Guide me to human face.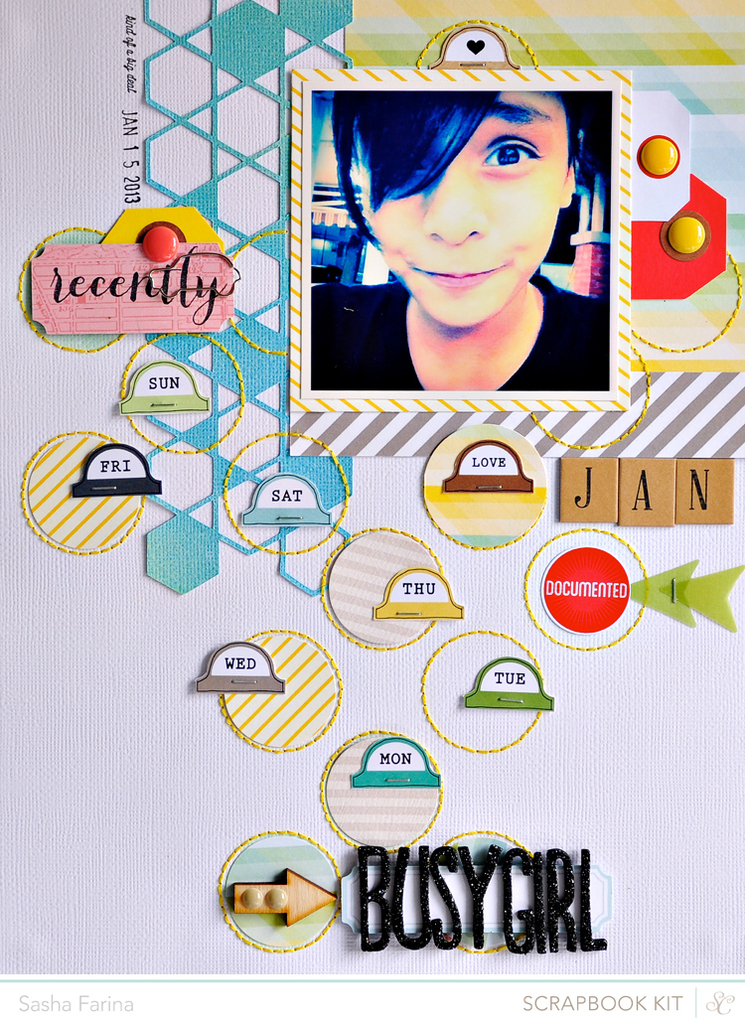
Guidance: 365,93,566,326.
